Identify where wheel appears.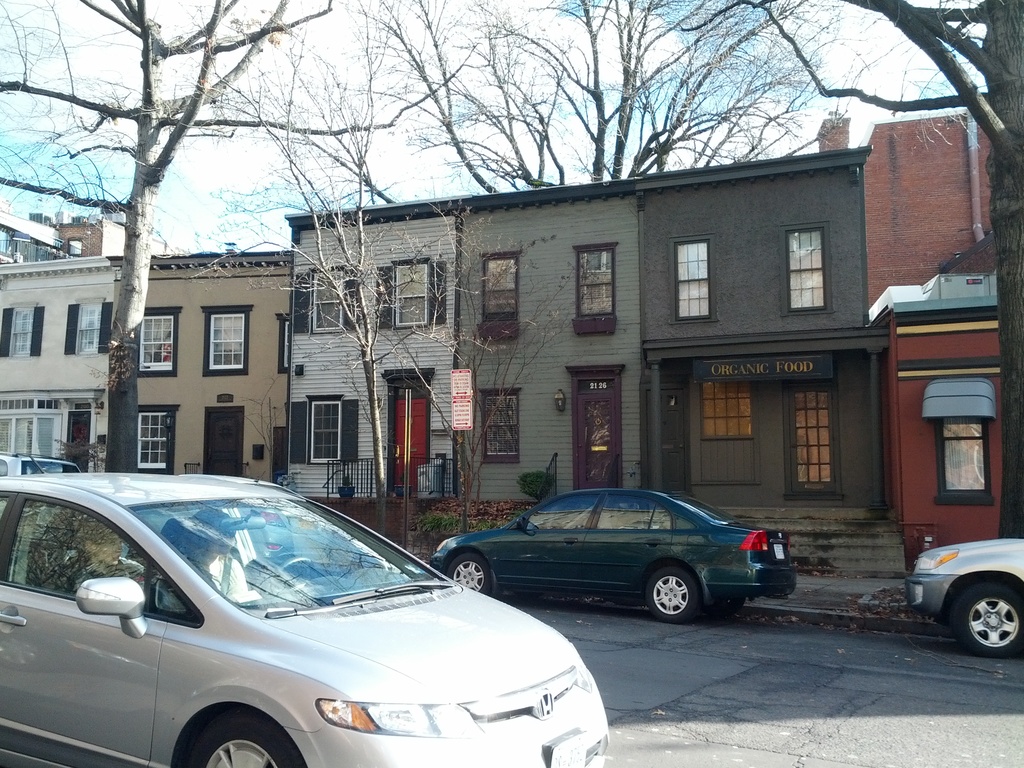
Appears at (left=179, top=717, right=305, bottom=767).
